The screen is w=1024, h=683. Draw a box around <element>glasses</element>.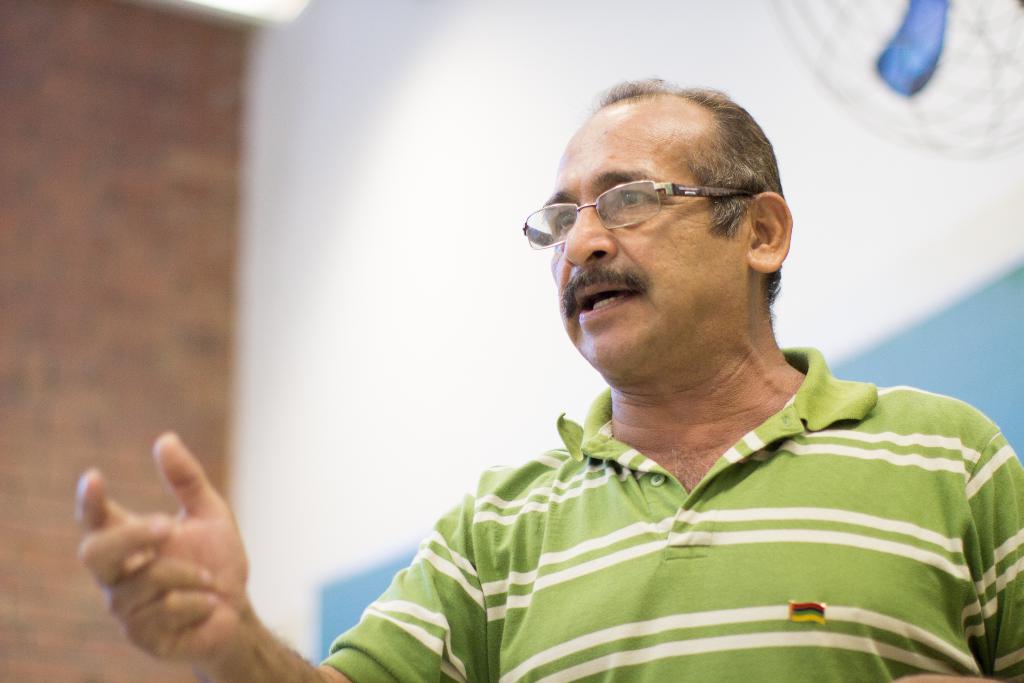
region(522, 175, 756, 250).
